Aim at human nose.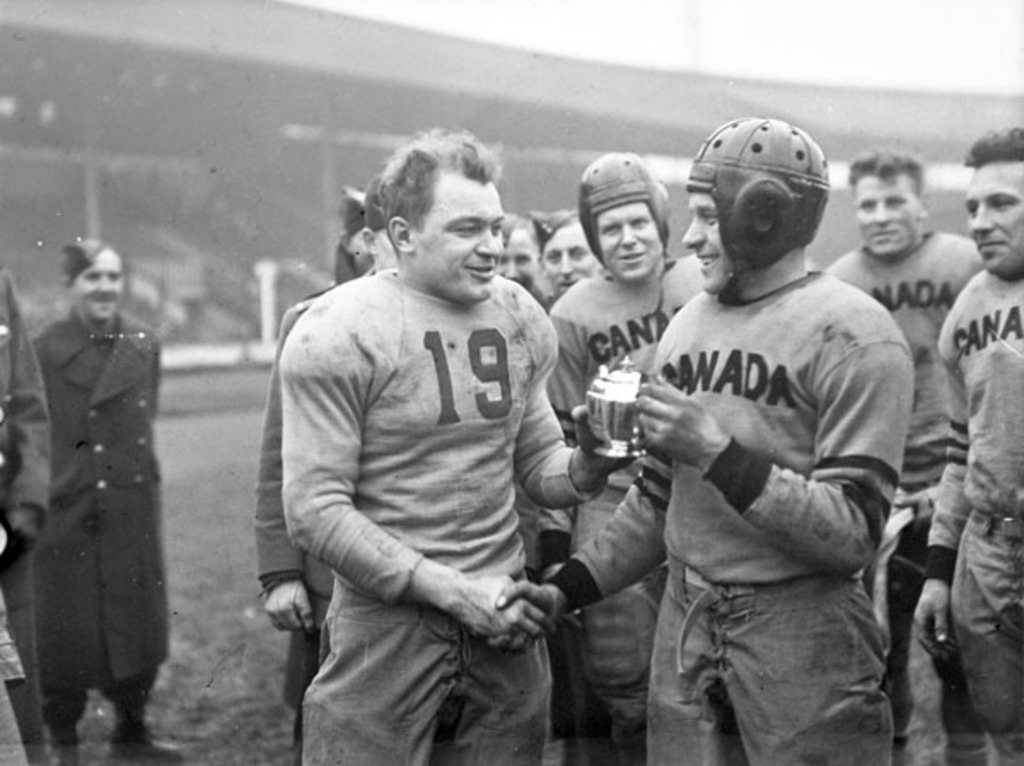
Aimed at l=500, t=259, r=522, b=281.
